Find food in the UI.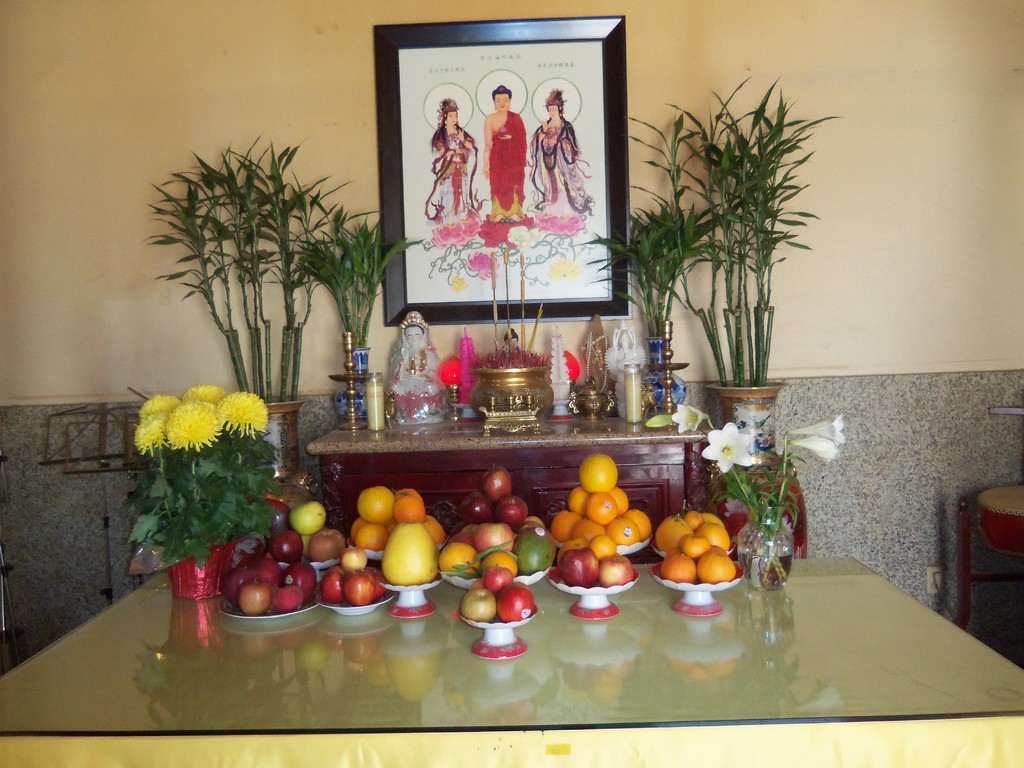
UI element at crop(572, 516, 603, 541).
